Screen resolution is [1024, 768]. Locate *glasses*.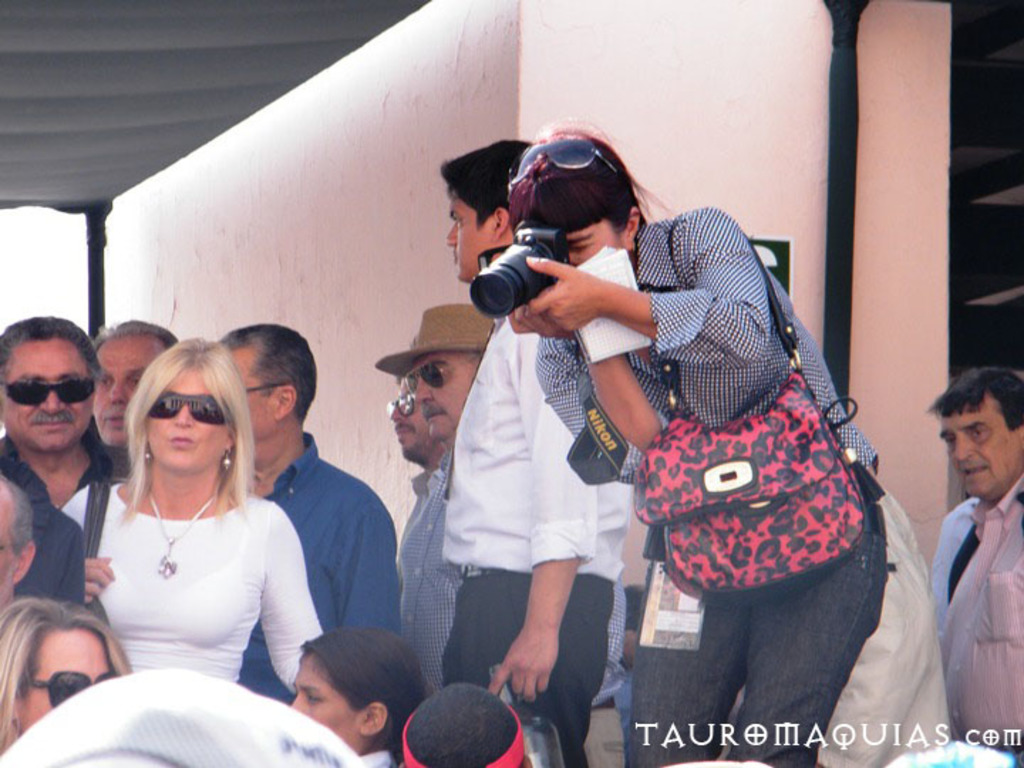
detection(0, 375, 100, 405).
